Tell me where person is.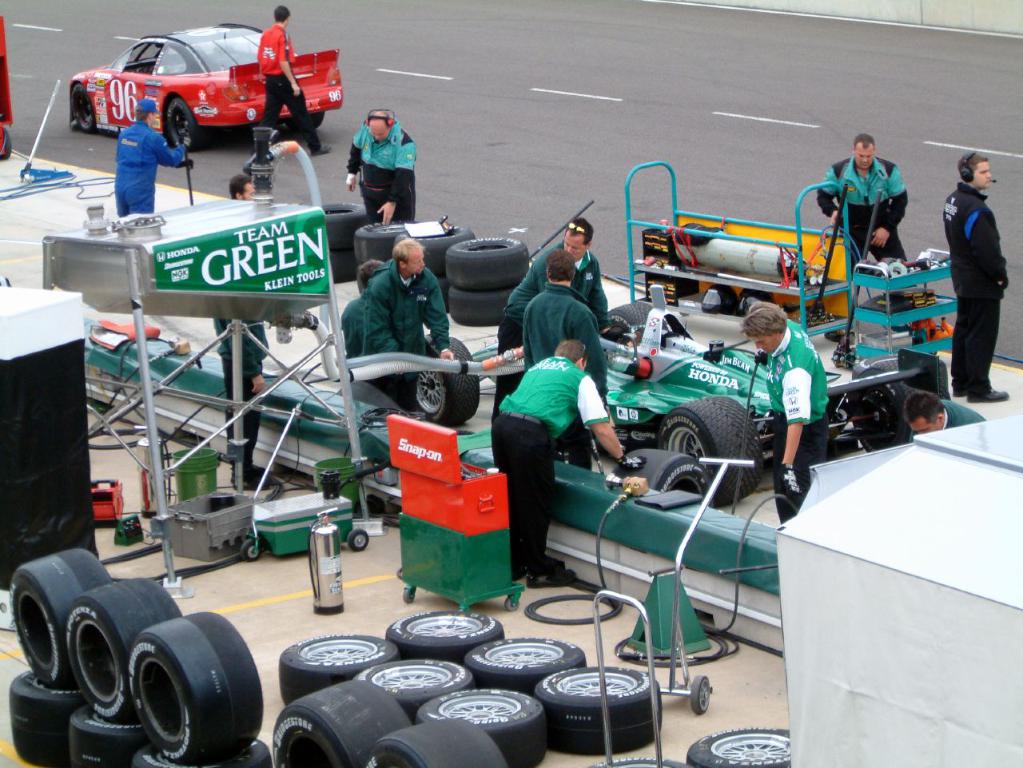
person is at 338 92 412 221.
